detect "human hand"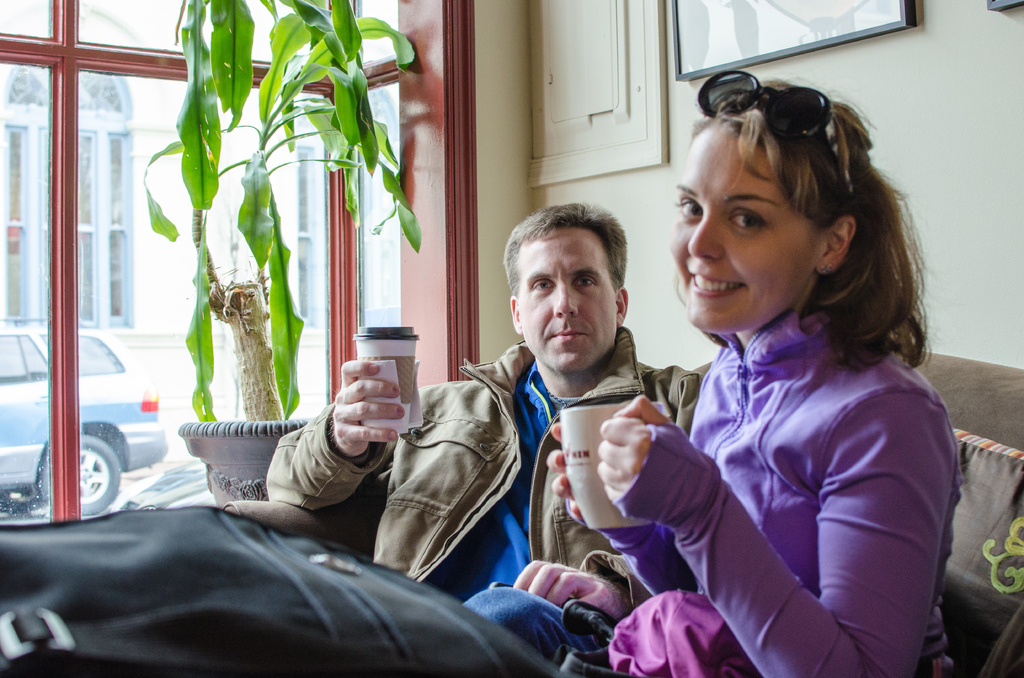
(x1=314, y1=364, x2=400, y2=462)
